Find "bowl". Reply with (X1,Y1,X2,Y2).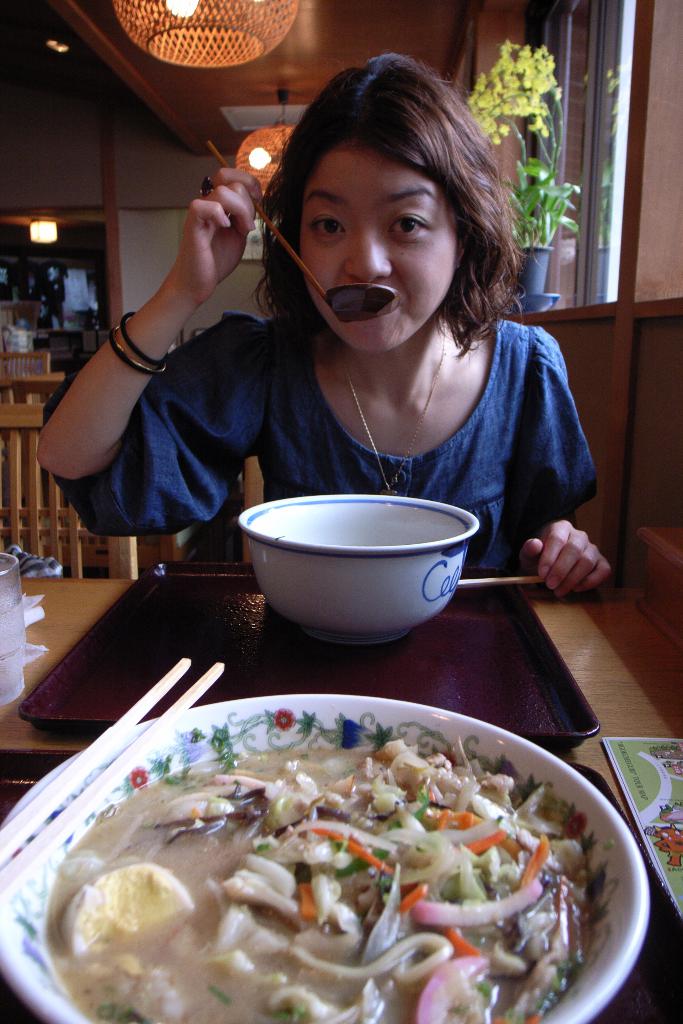
(233,482,485,648).
